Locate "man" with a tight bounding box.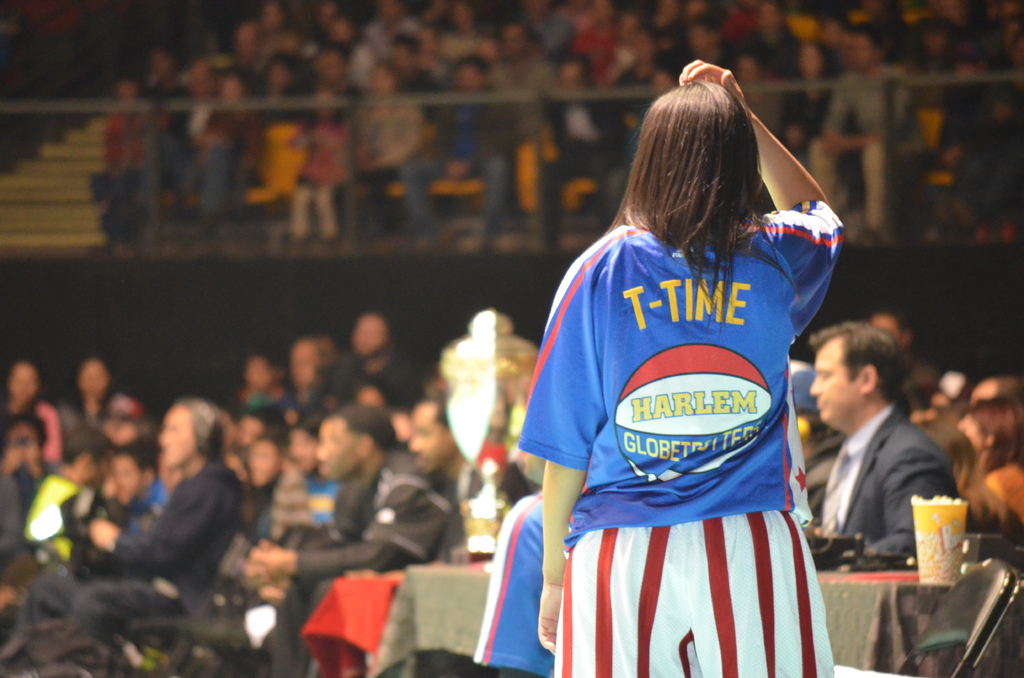
0 420 143 585.
